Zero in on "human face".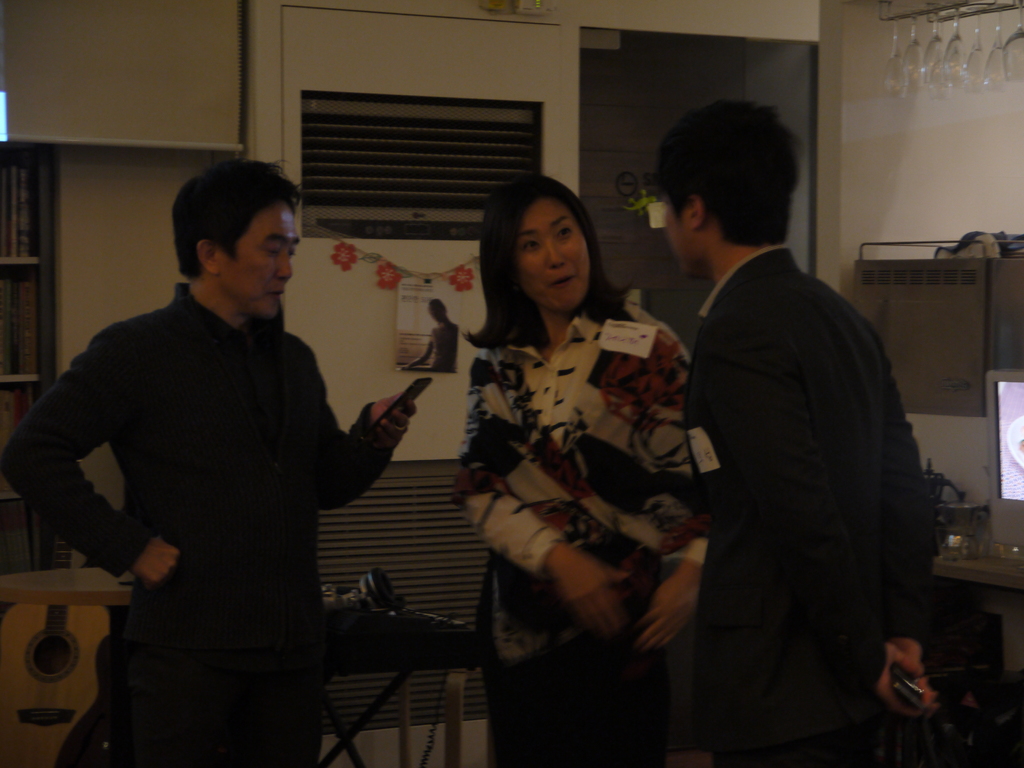
Zeroed in: pyautogui.locateOnScreen(515, 200, 588, 311).
